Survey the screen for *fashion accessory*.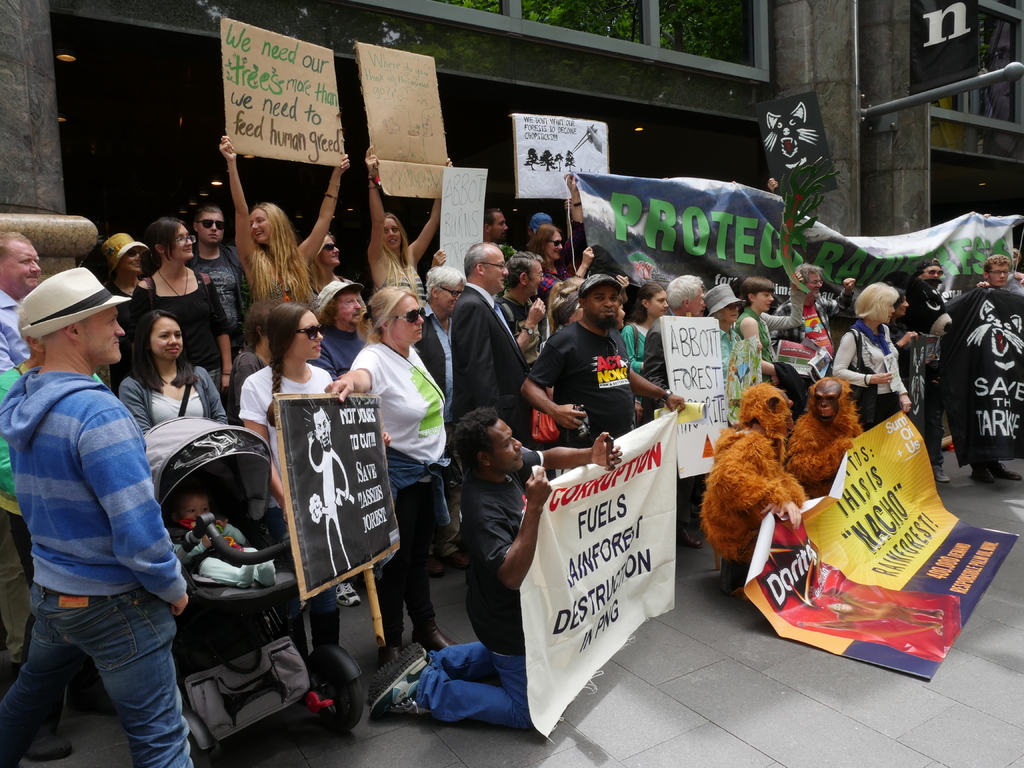
Survey found: [x1=389, y1=305, x2=428, y2=322].
